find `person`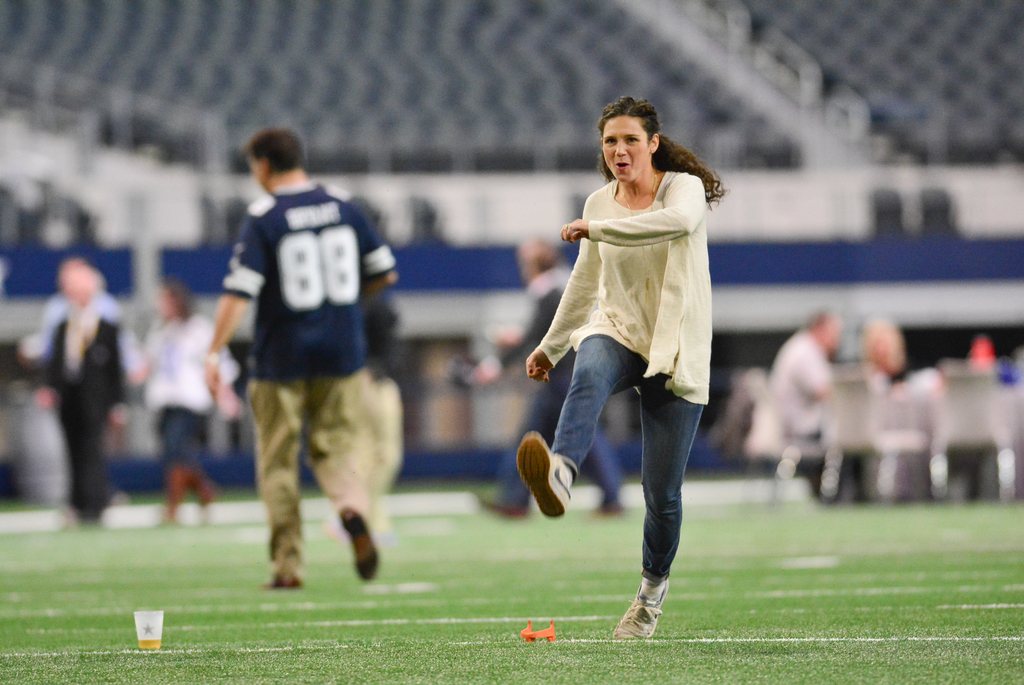
[left=514, top=92, right=732, bottom=645]
